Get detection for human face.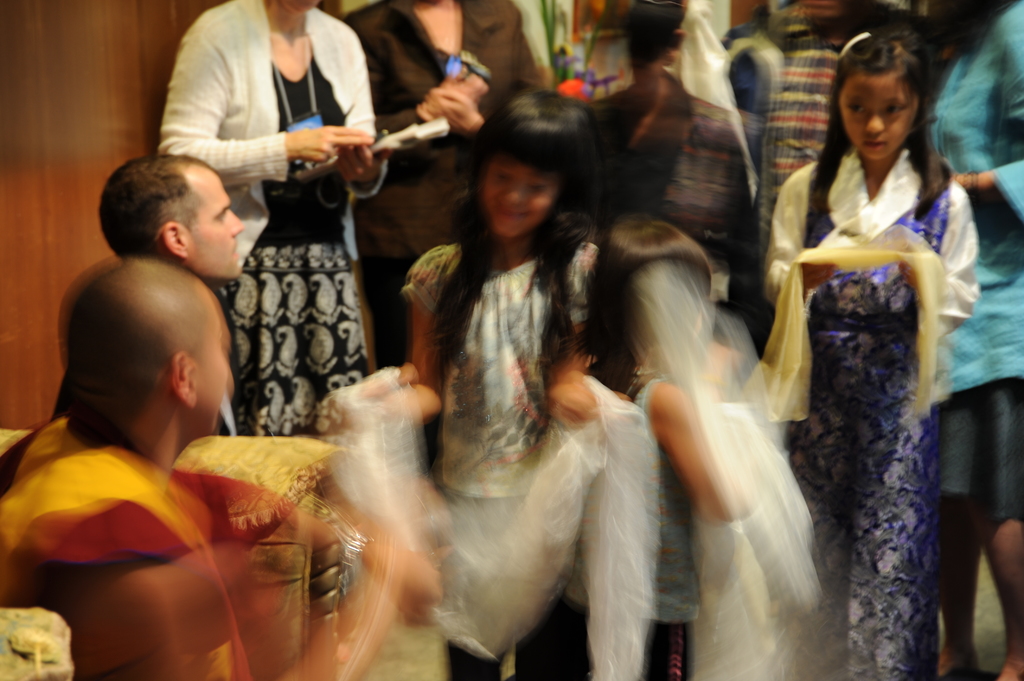
Detection: [186, 172, 244, 275].
